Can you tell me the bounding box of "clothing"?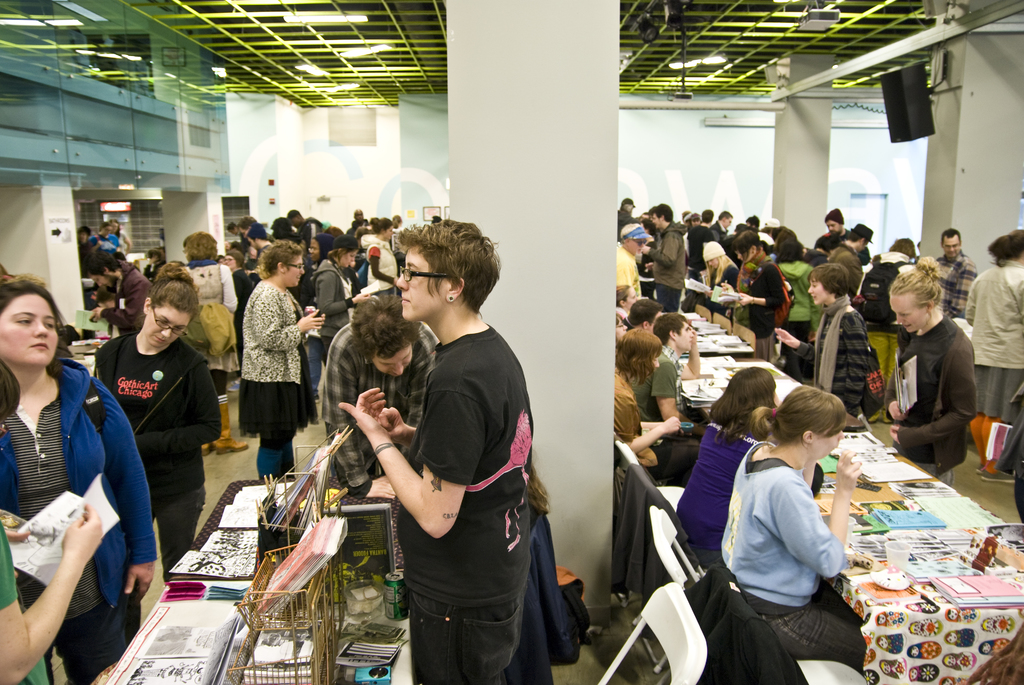
99 326 228 549.
